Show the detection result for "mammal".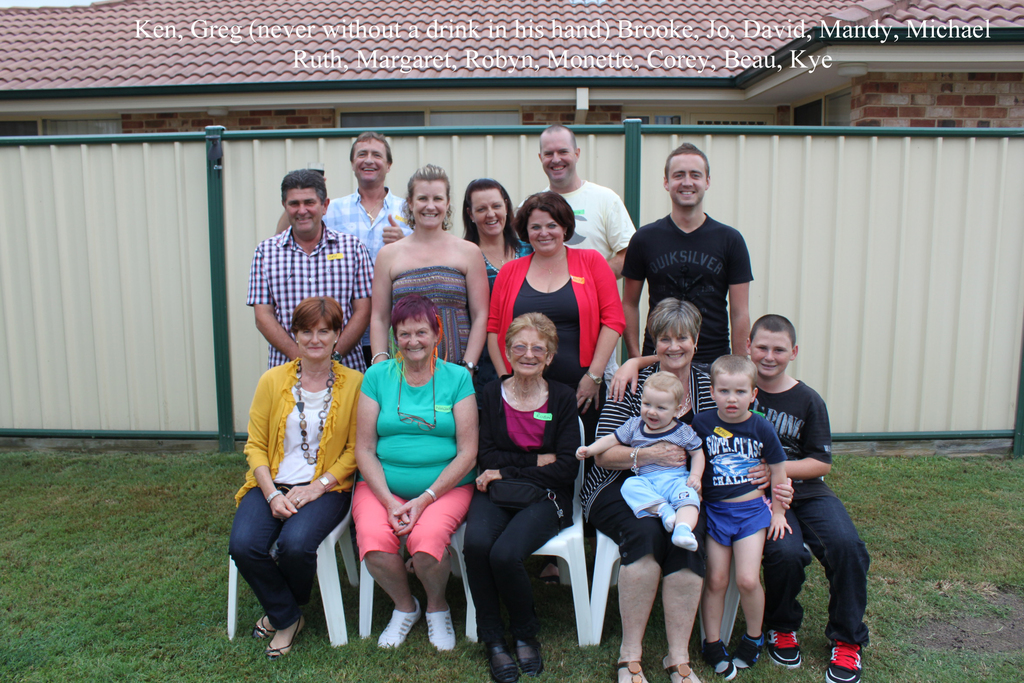
locate(366, 164, 495, 375).
